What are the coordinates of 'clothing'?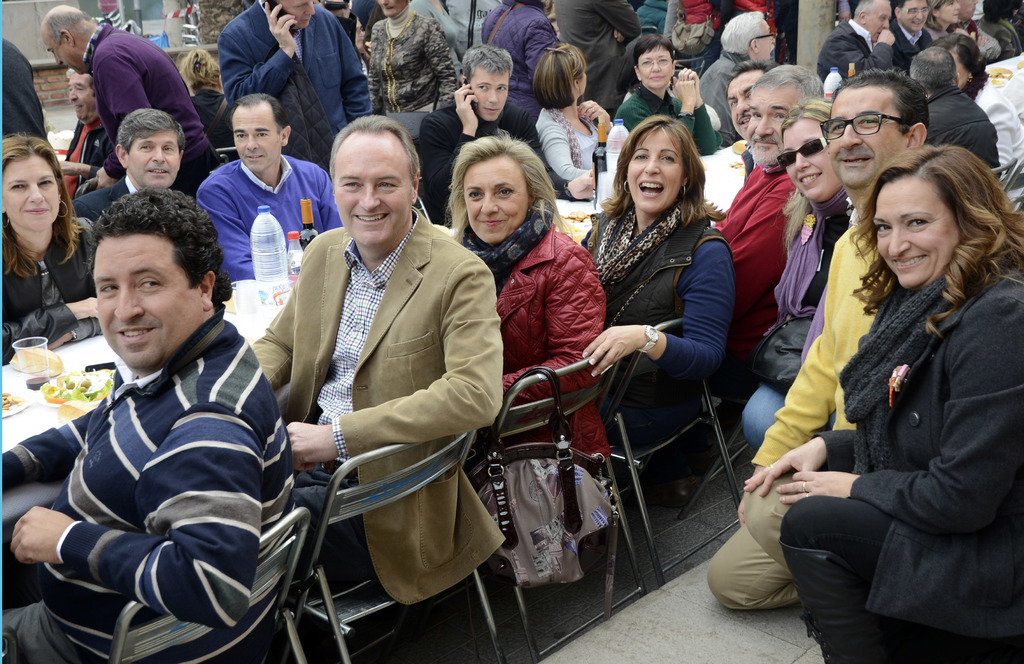
<bbox>0, 220, 108, 366</bbox>.
